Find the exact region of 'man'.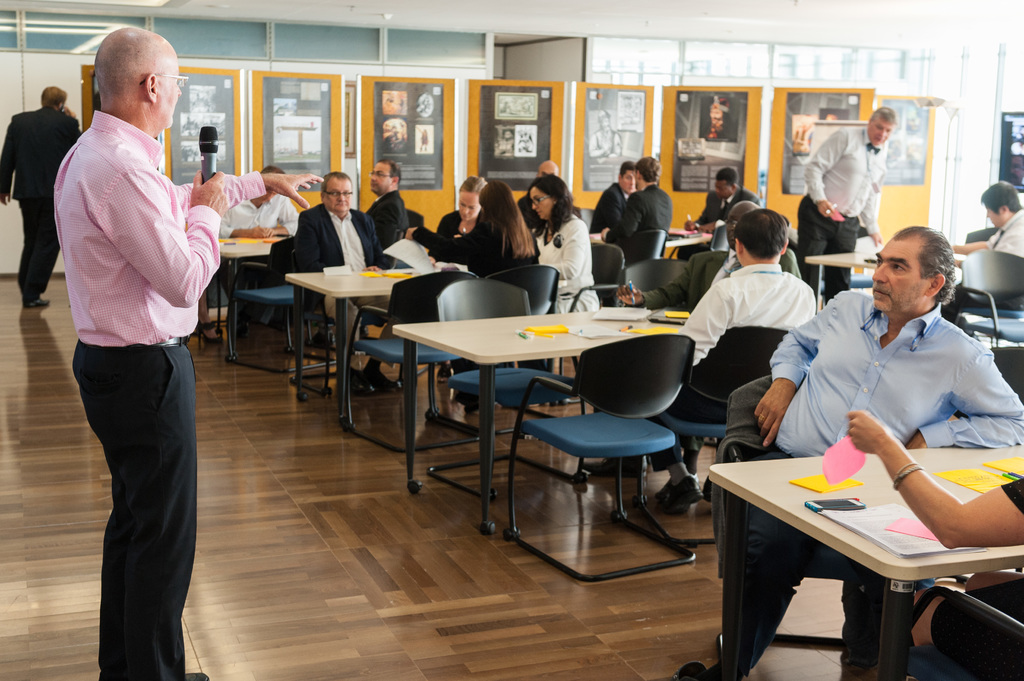
Exact region: bbox=[615, 200, 803, 476].
